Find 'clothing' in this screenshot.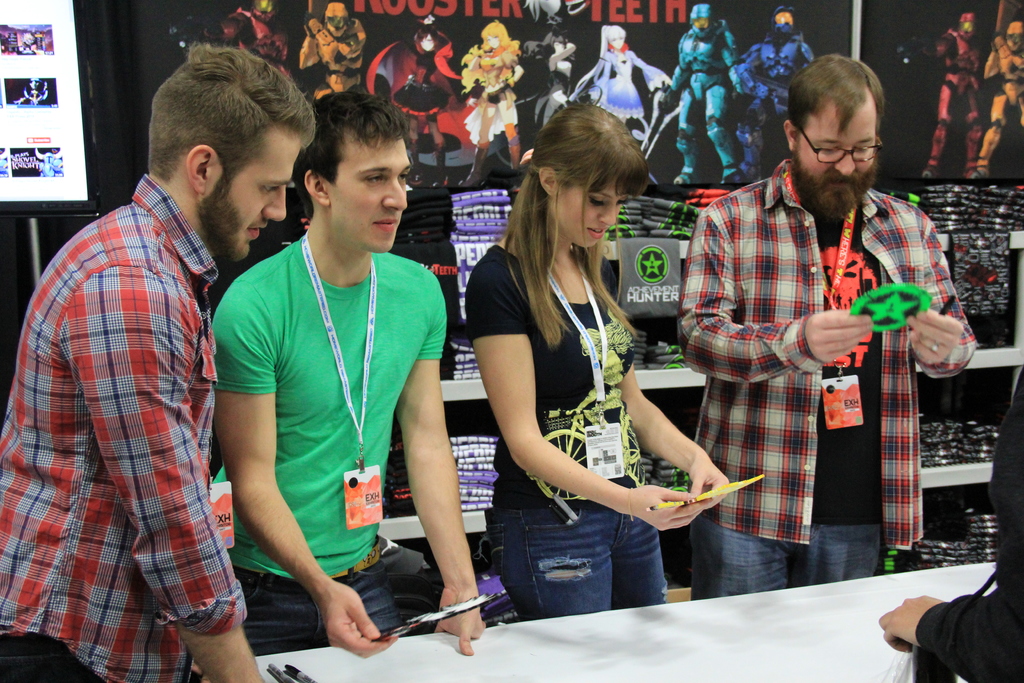
The bounding box for 'clothing' is <box>393,24,452,117</box>.
